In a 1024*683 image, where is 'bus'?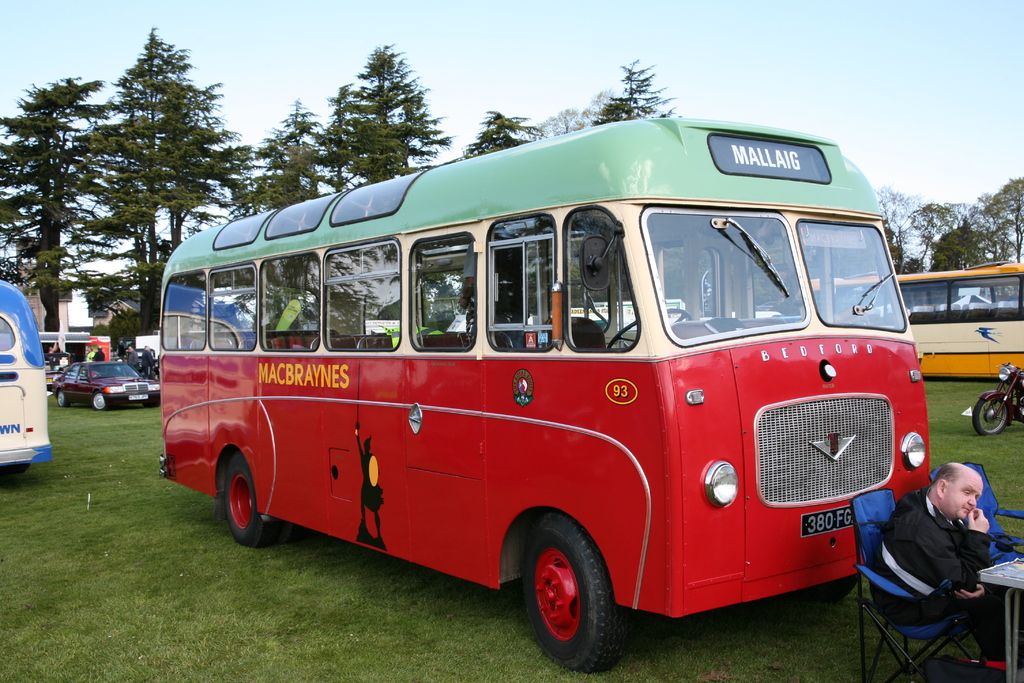
BBox(0, 276, 49, 471).
